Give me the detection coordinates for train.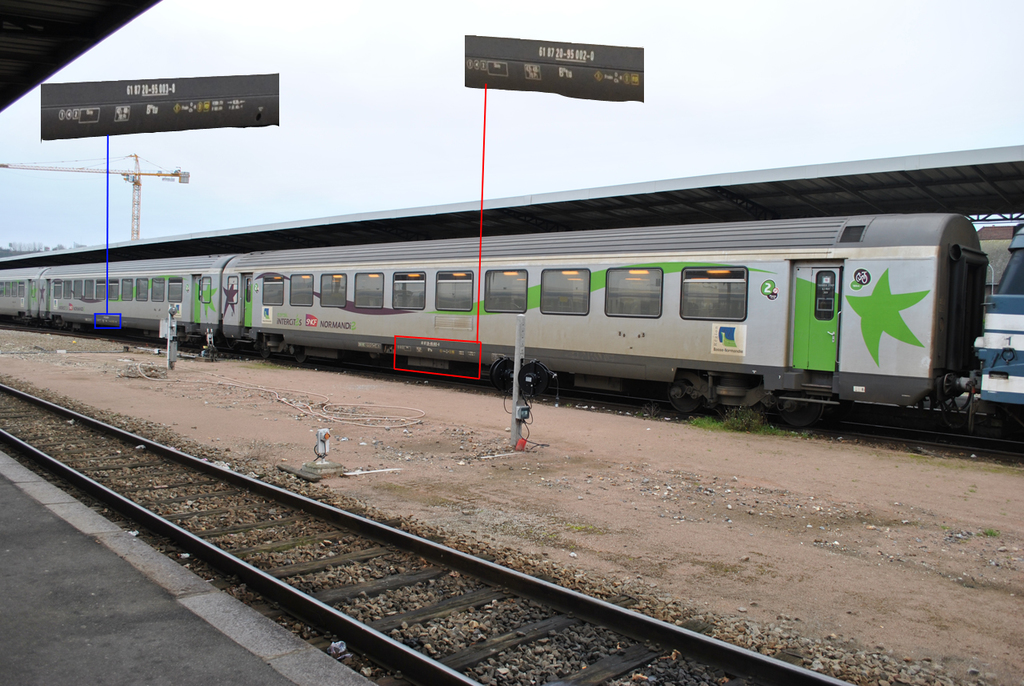
0:215:1023:435.
